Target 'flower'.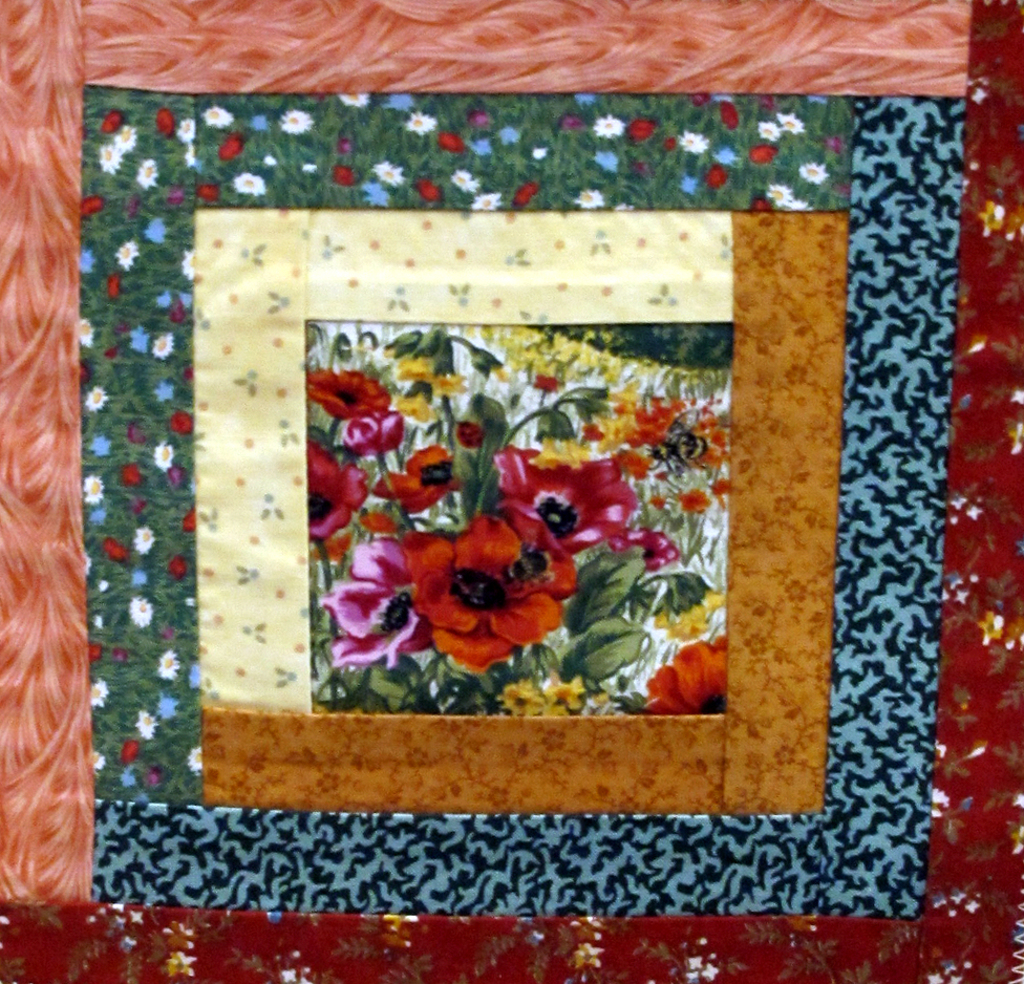
Target region: 338/90/365/112.
